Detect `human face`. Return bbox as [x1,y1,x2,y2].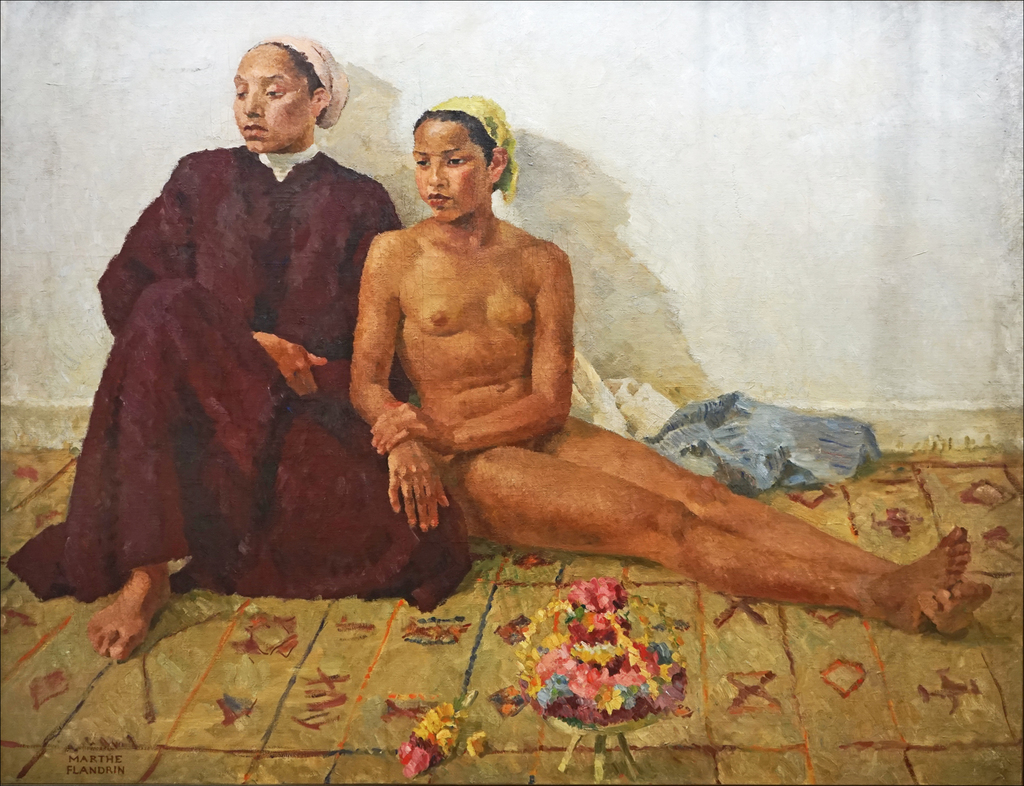
[233,39,307,155].
